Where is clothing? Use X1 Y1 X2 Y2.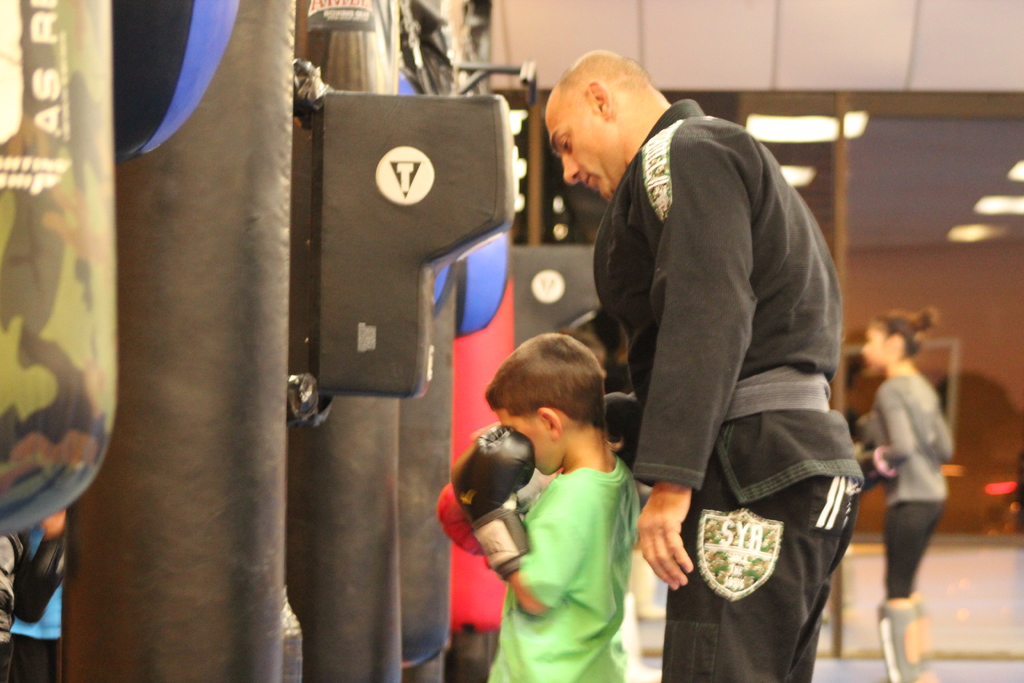
591 99 865 682.
